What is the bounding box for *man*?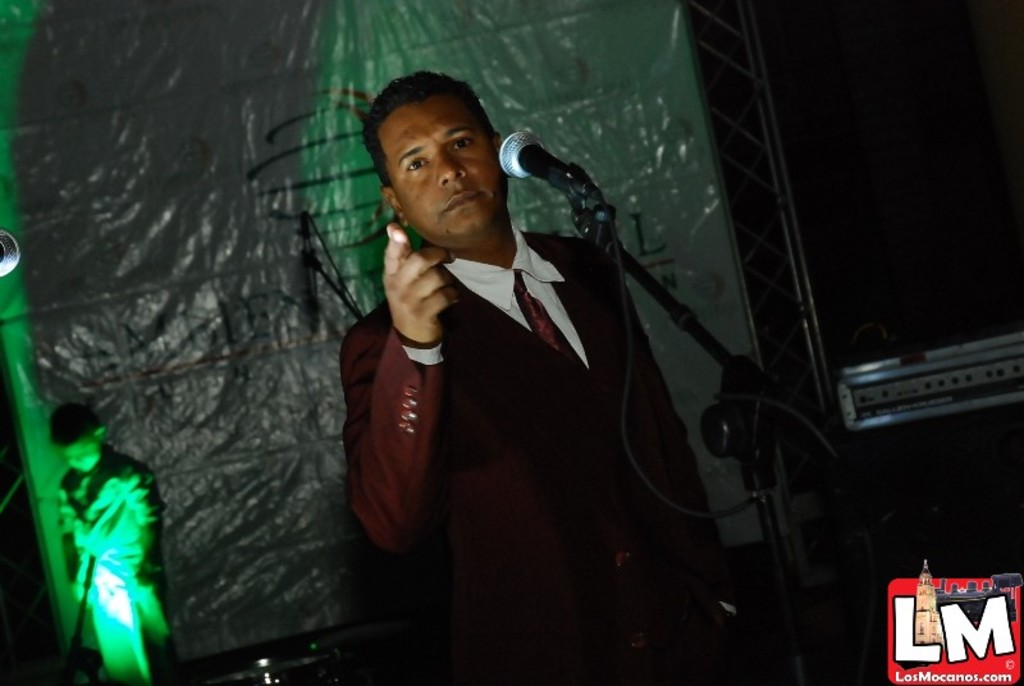
rect(344, 72, 745, 685).
